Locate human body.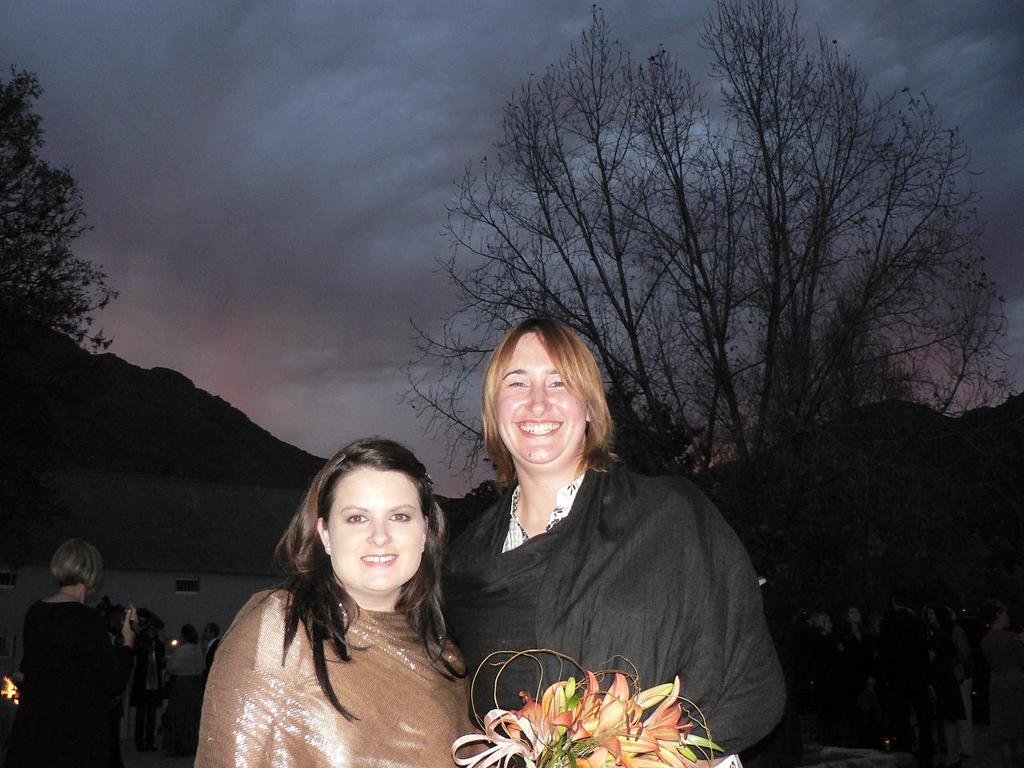
Bounding box: box=[202, 635, 226, 687].
